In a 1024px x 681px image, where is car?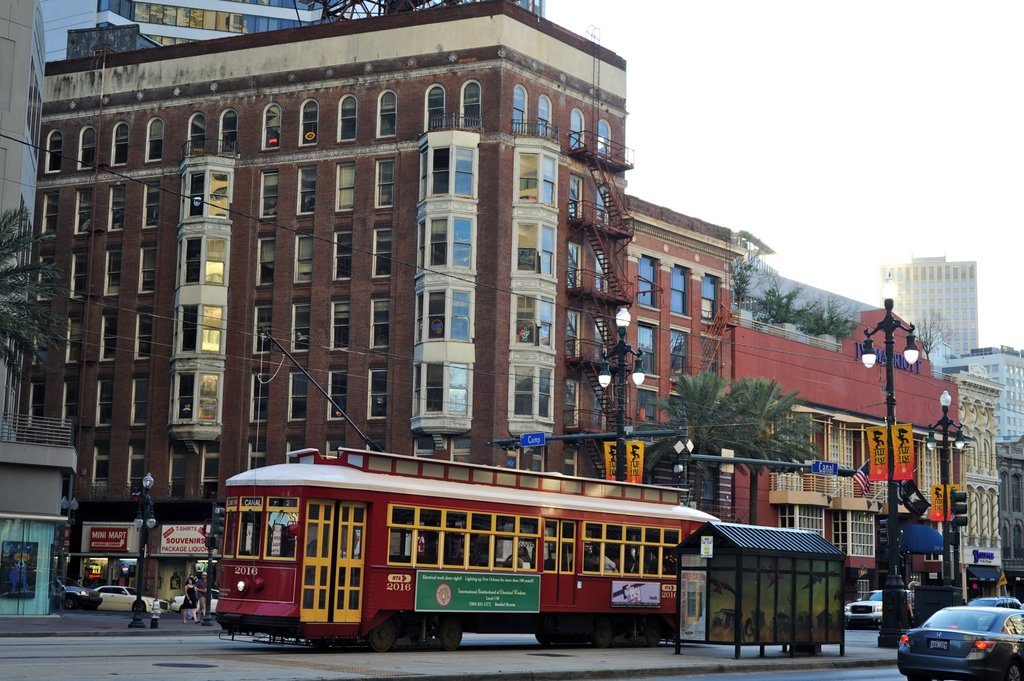
x1=845 y1=587 x2=913 y2=631.
